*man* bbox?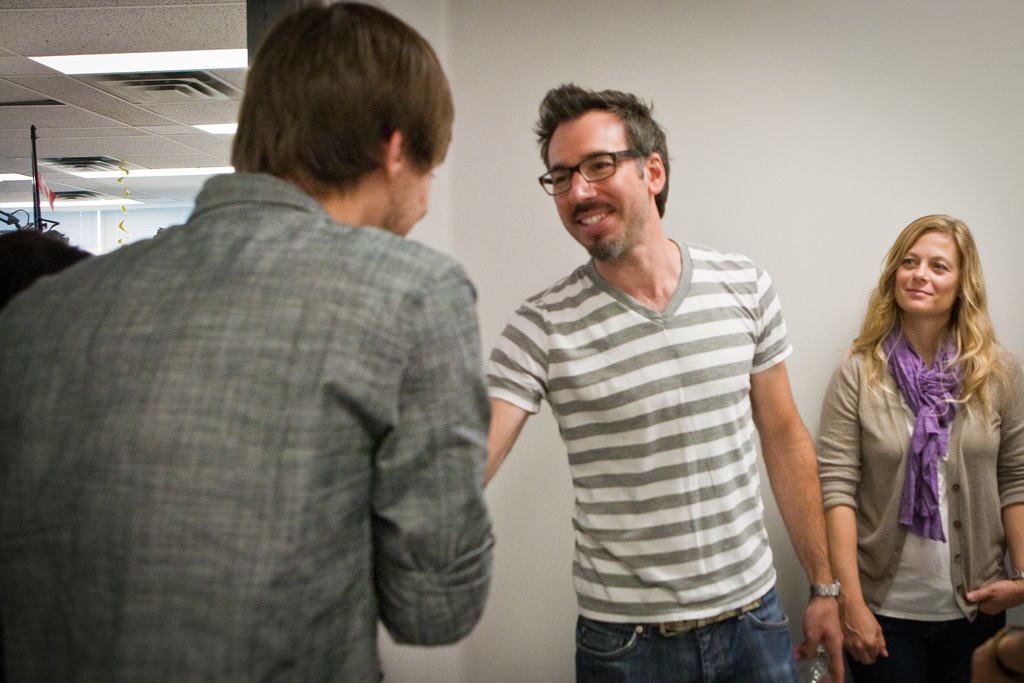
Rect(0, 0, 495, 682)
